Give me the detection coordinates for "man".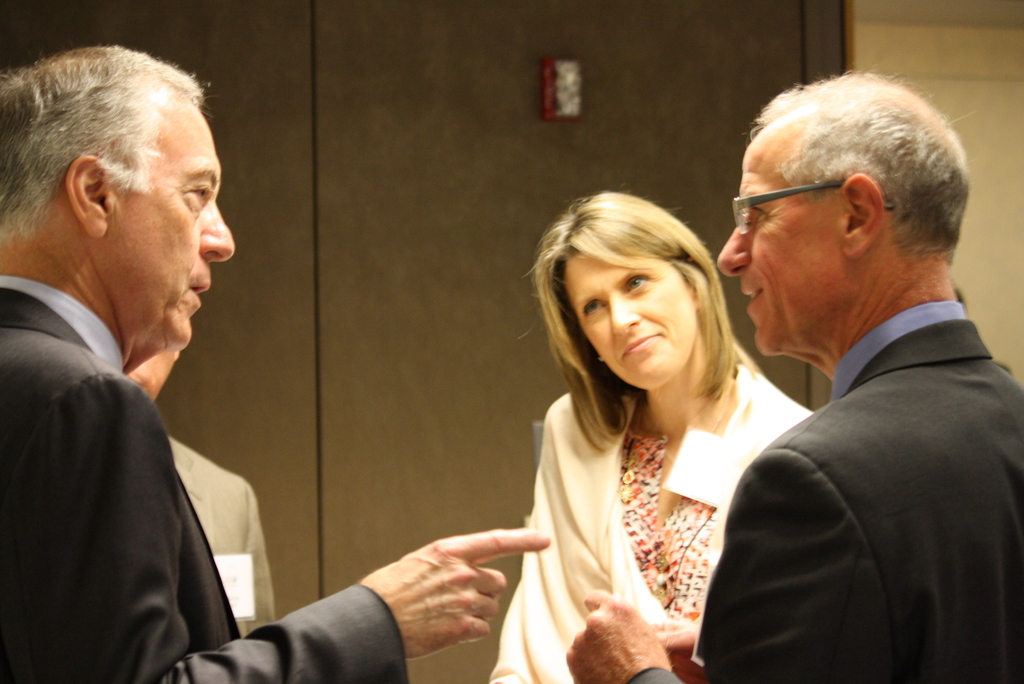
select_region(0, 47, 550, 683).
